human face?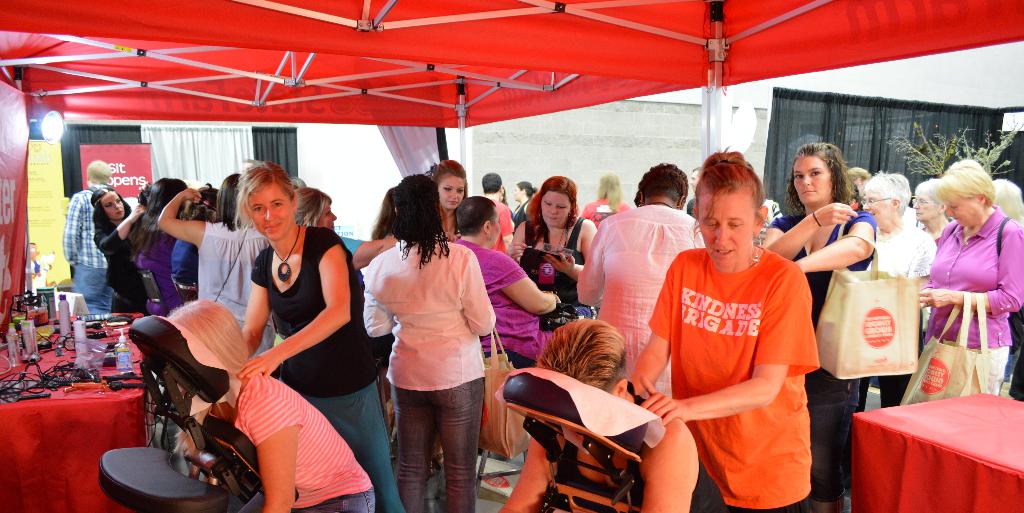
796:158:828:200
